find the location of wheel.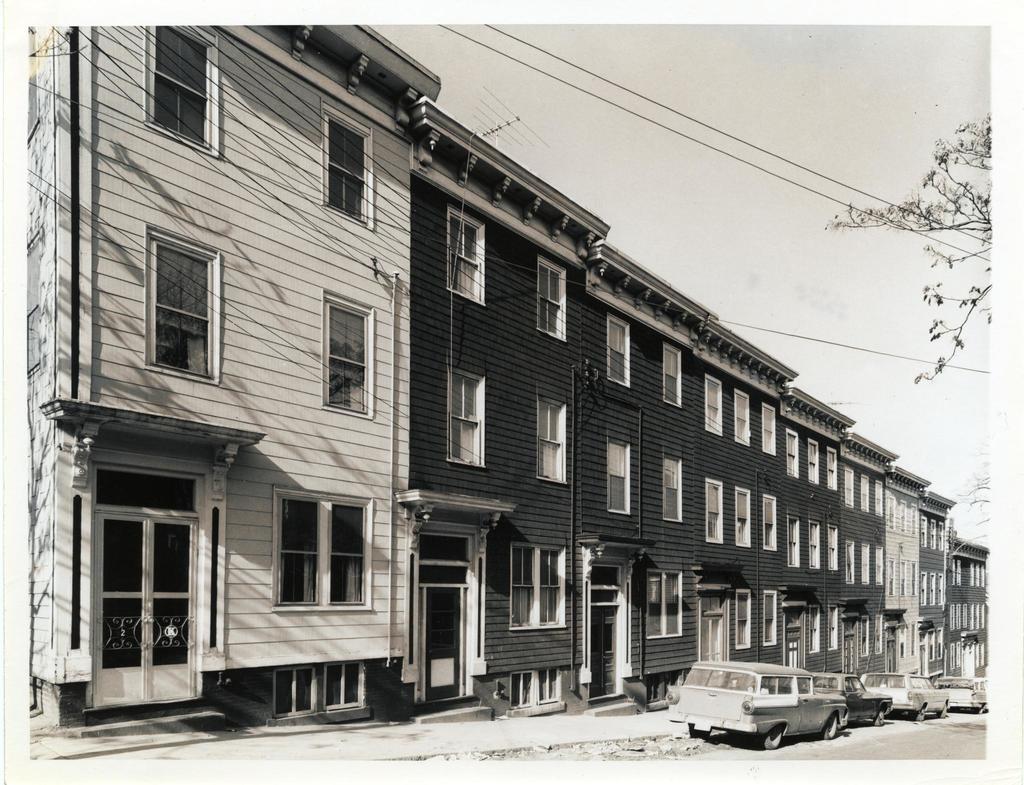
Location: l=977, t=706, r=980, b=716.
